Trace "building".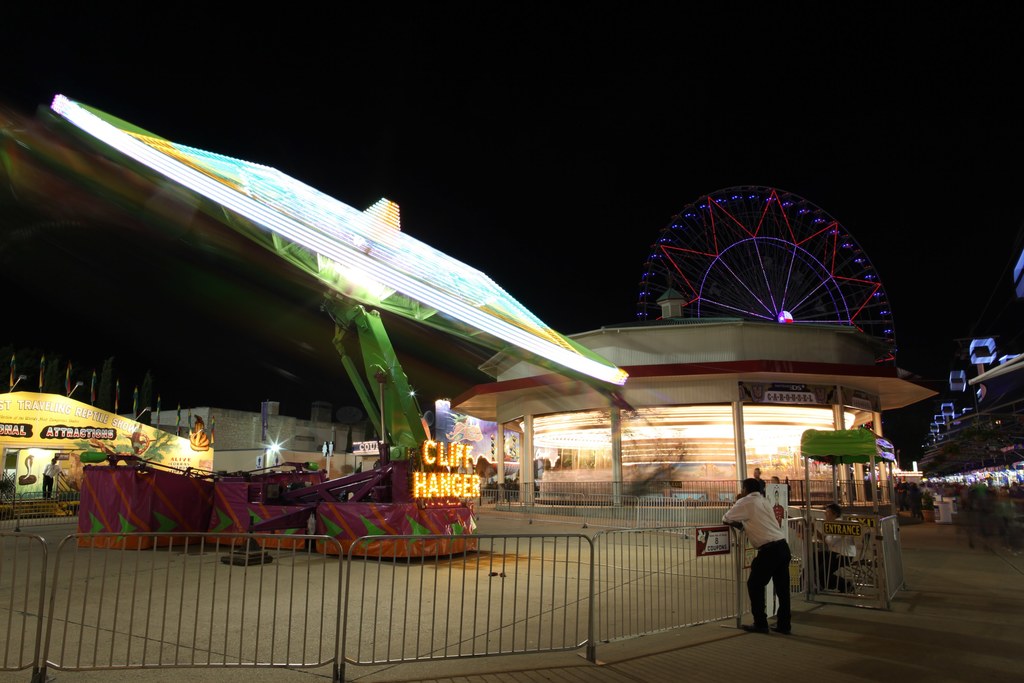
Traced to box=[932, 252, 1023, 490].
